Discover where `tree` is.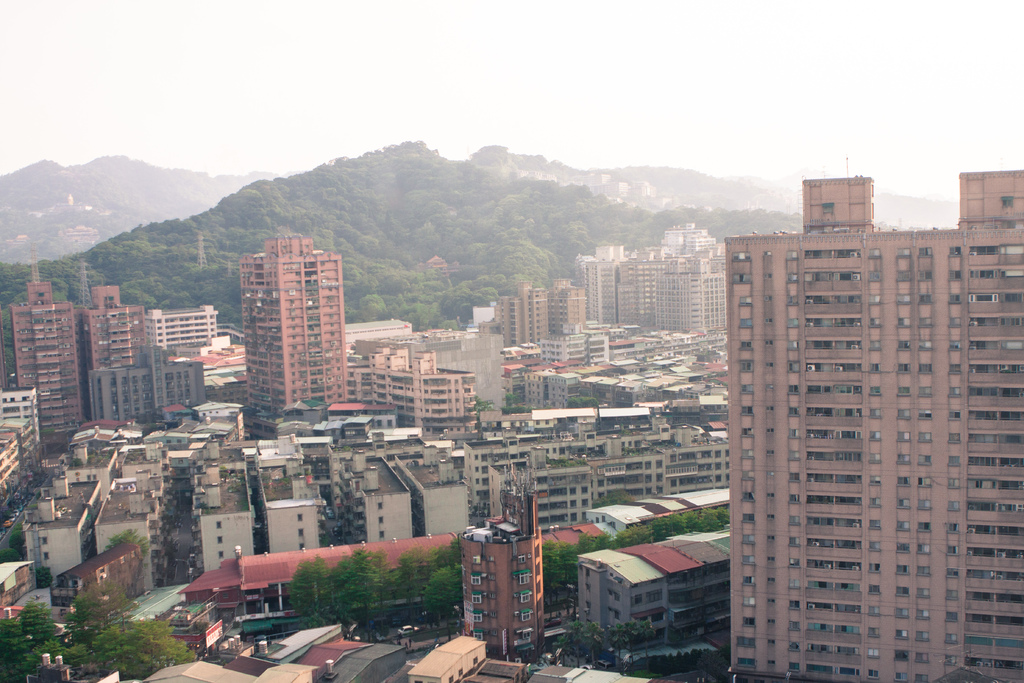
Discovered at locate(0, 613, 34, 682).
